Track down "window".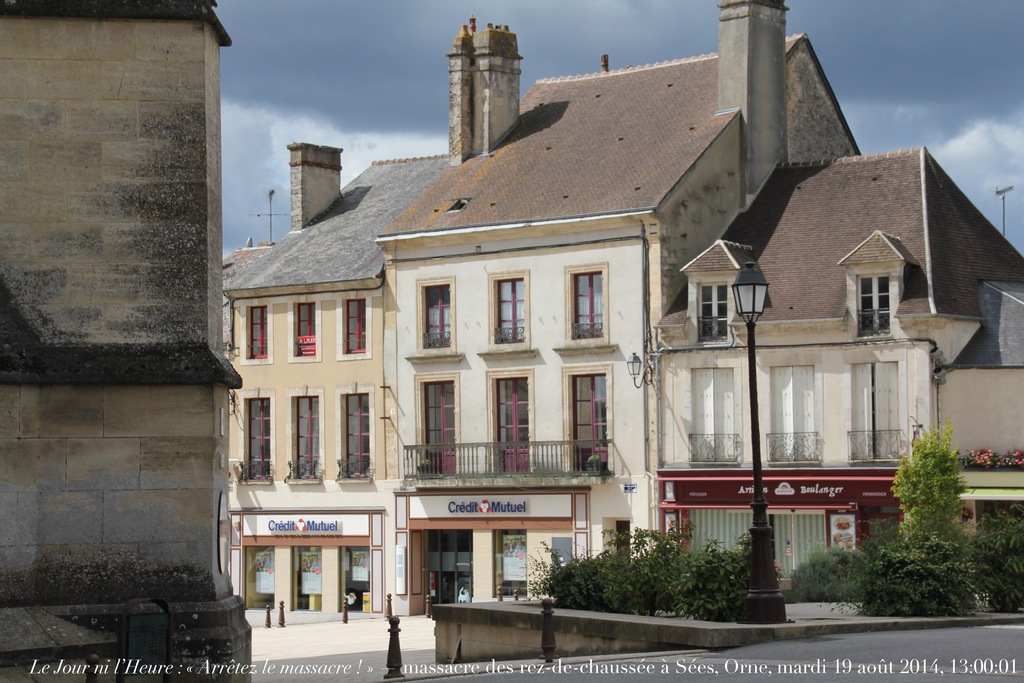
Tracked to box=[694, 283, 726, 342].
